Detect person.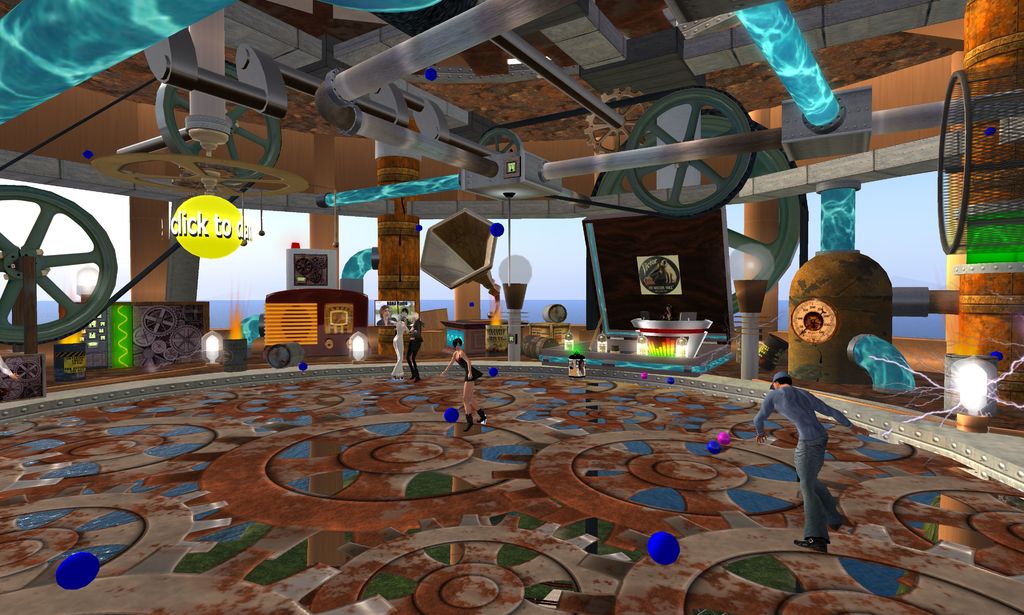
Detected at 439:338:488:429.
